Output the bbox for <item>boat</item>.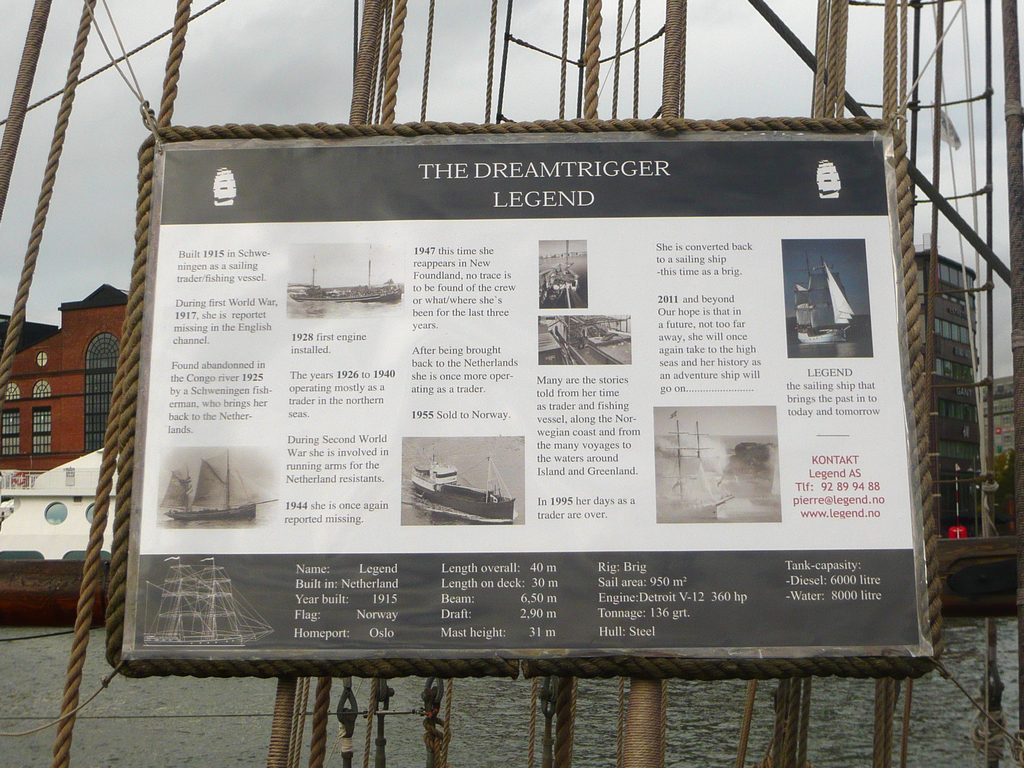
region(792, 252, 853, 342).
